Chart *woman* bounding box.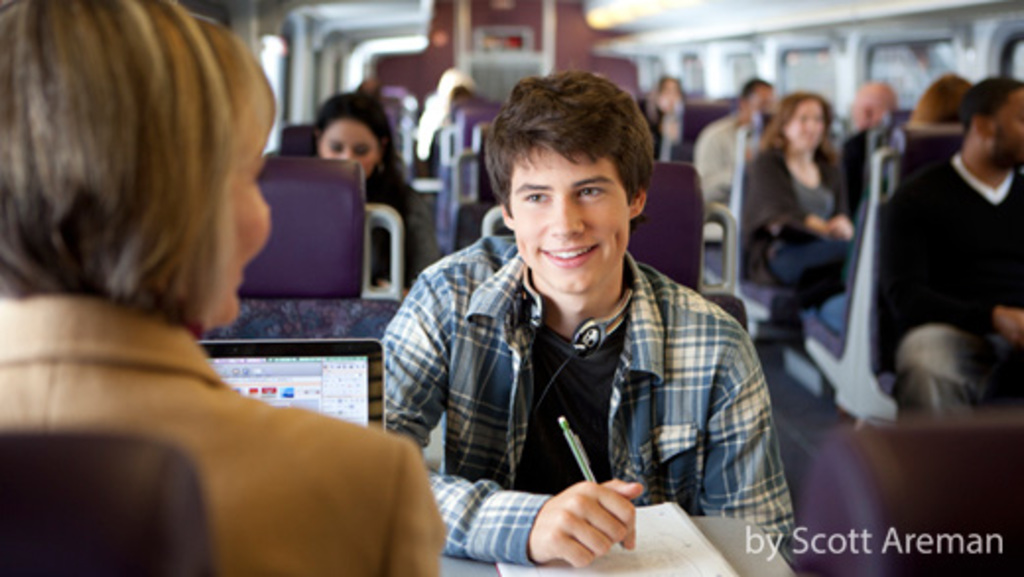
Charted: crop(297, 87, 453, 274).
